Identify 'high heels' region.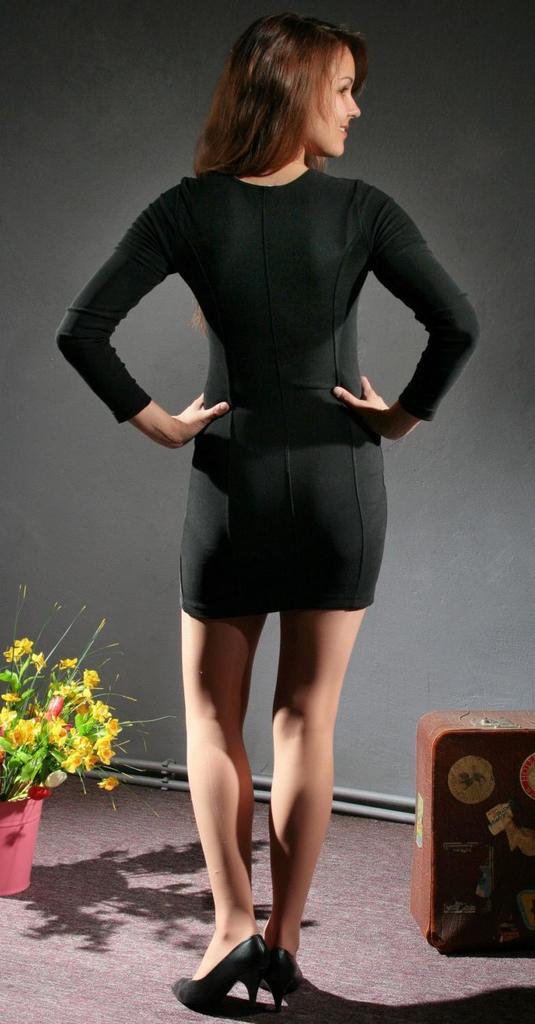
Region: box(172, 939, 271, 1003).
